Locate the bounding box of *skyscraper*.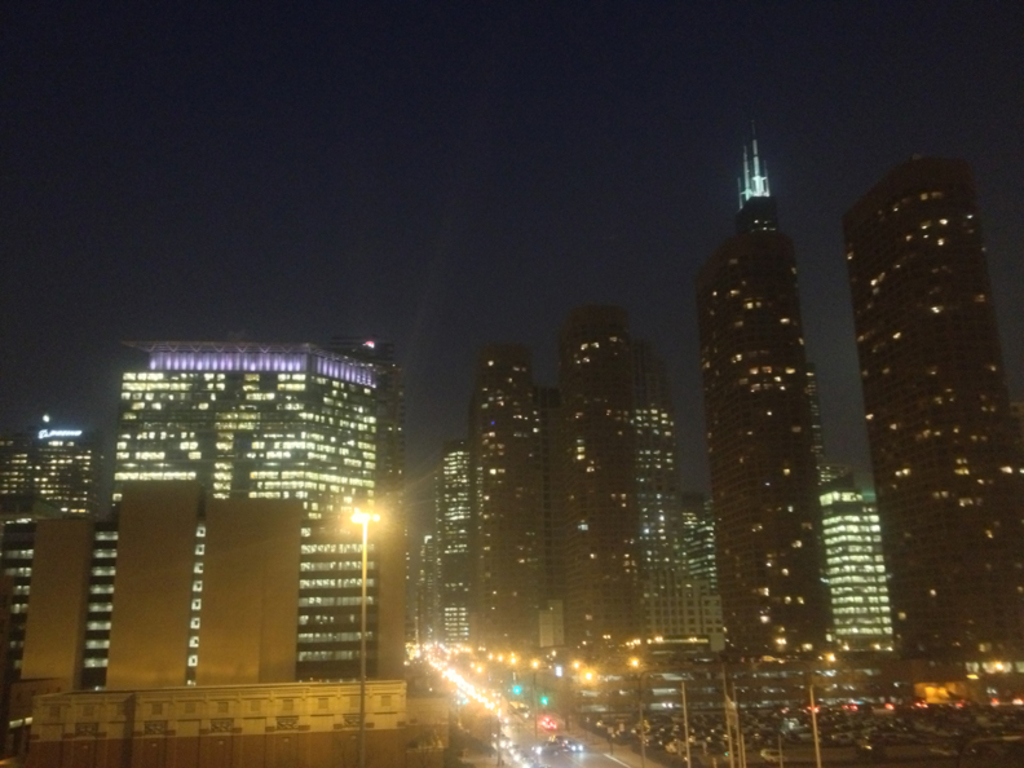
Bounding box: pyautogui.locateOnScreen(3, 429, 107, 528).
